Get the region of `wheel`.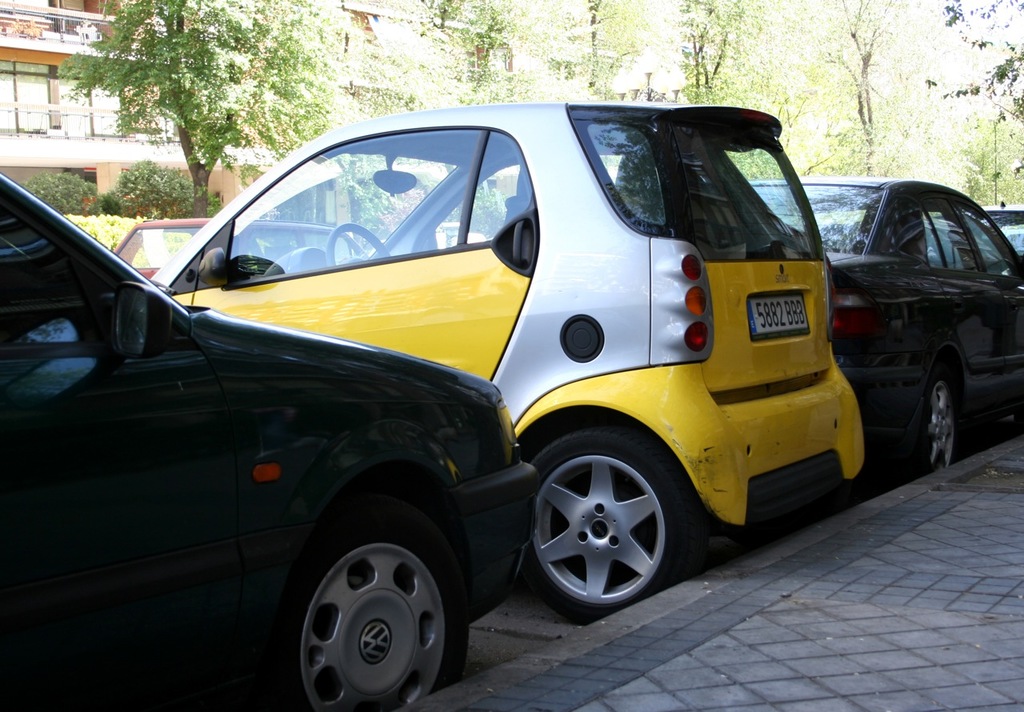
rect(324, 221, 393, 267).
